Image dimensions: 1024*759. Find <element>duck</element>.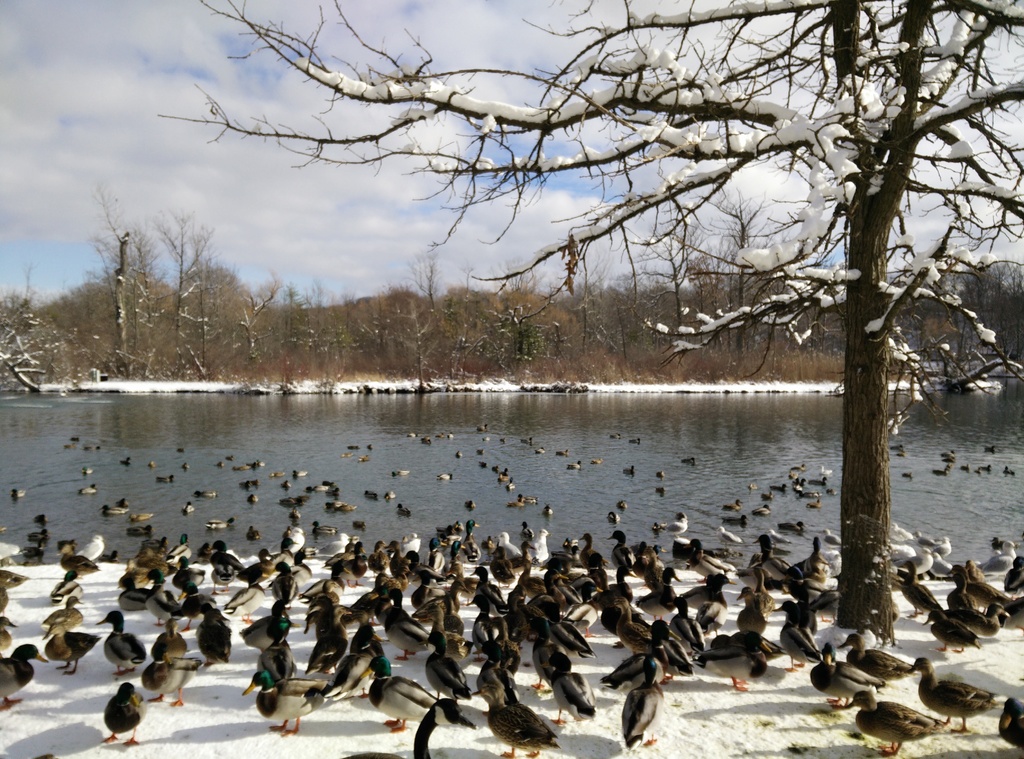
<bbox>388, 490, 398, 506</bbox>.
